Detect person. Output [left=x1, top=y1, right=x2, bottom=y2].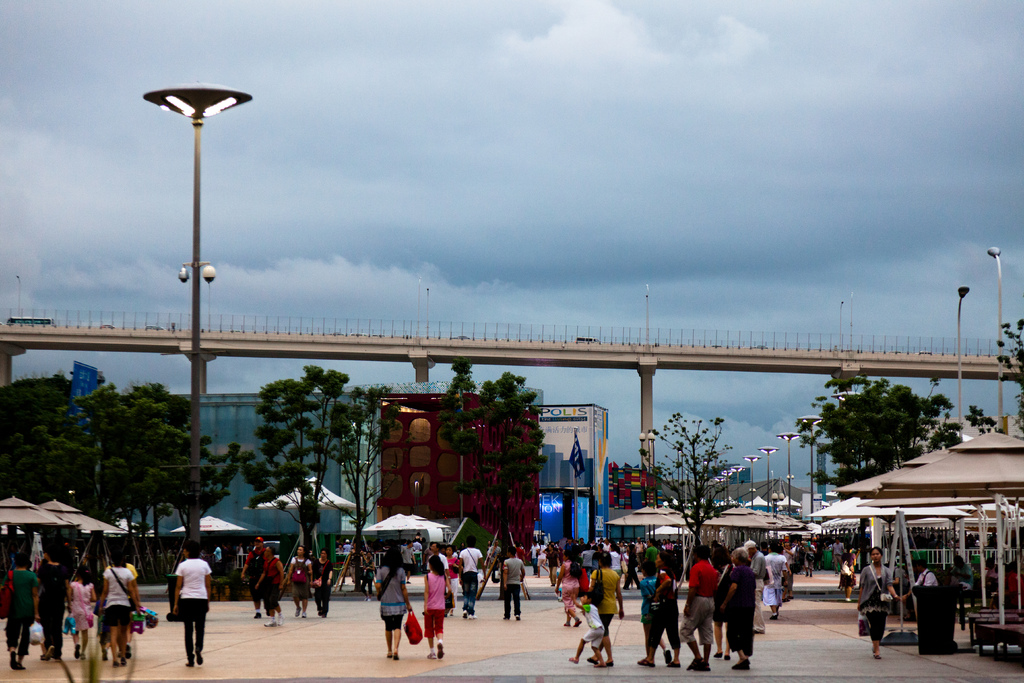
[left=374, top=545, right=412, bottom=667].
